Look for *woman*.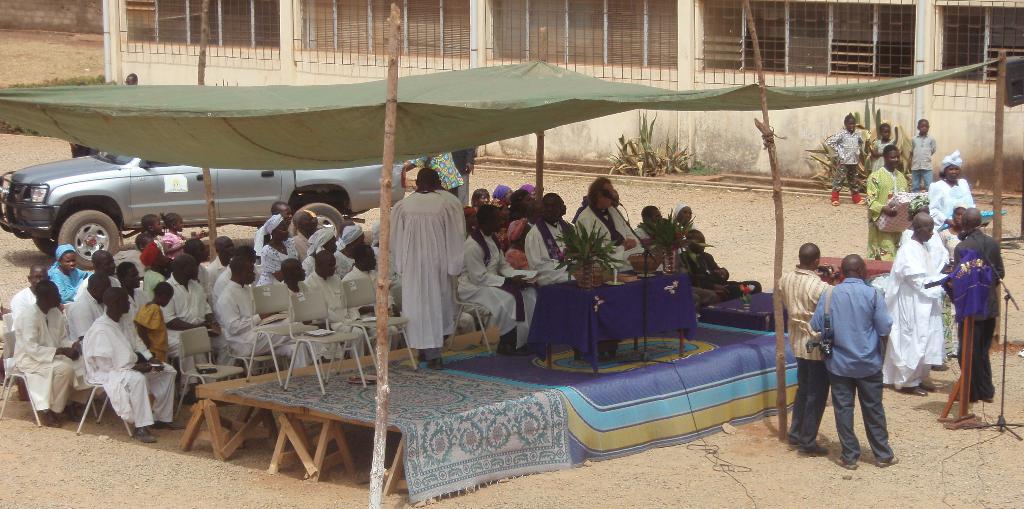
Found: {"x1": 299, "y1": 229, "x2": 339, "y2": 279}.
